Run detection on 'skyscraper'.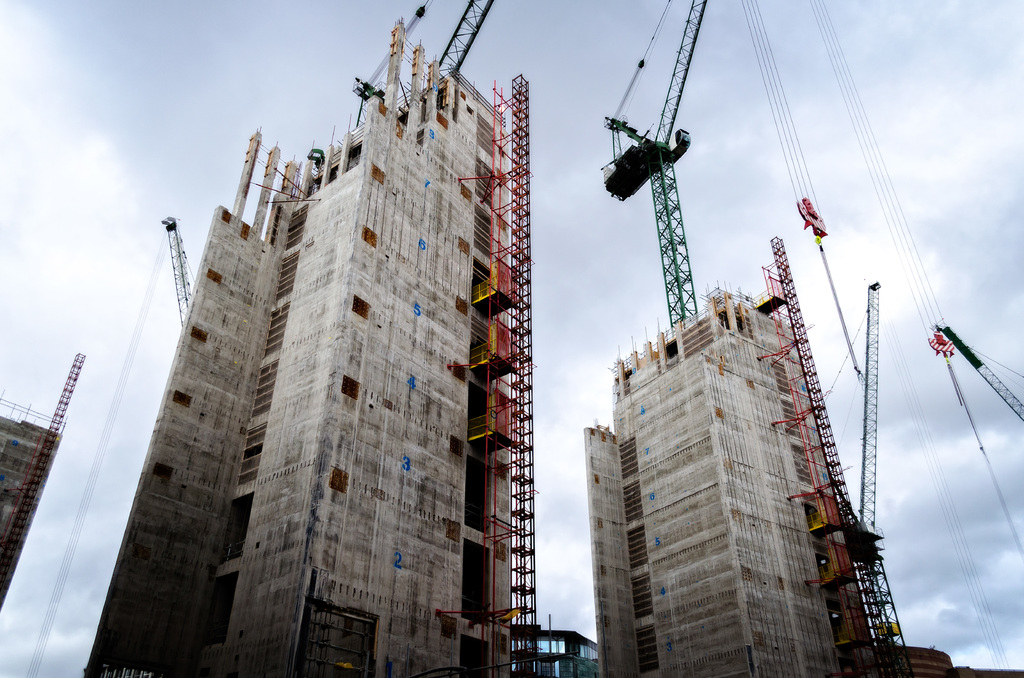
Result: <box>81,16,506,677</box>.
